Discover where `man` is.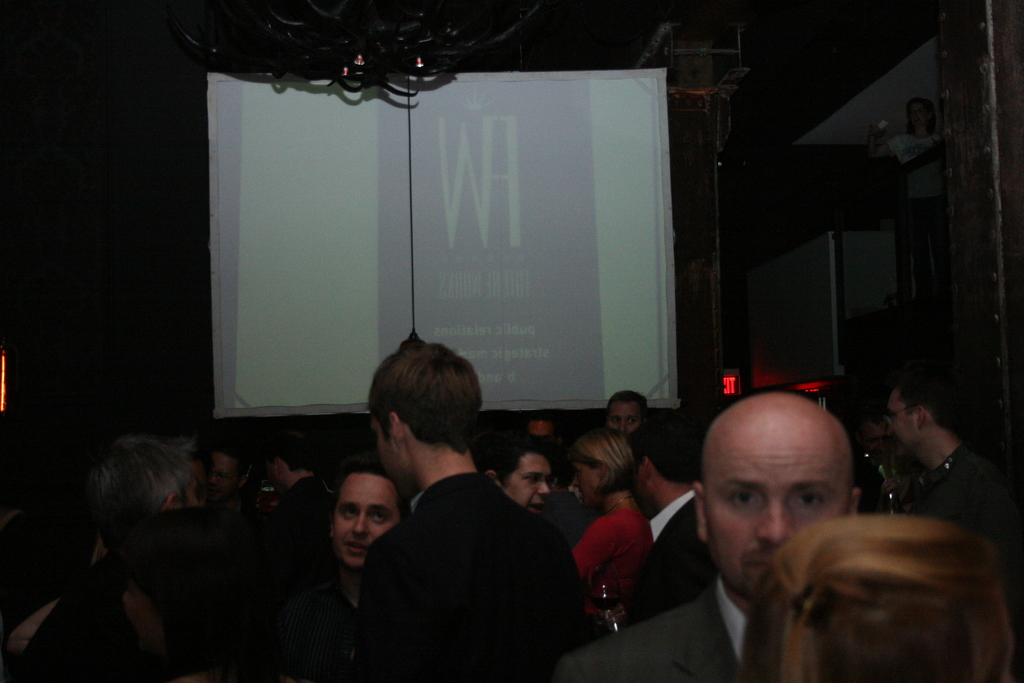
Discovered at [x1=477, y1=428, x2=557, y2=519].
